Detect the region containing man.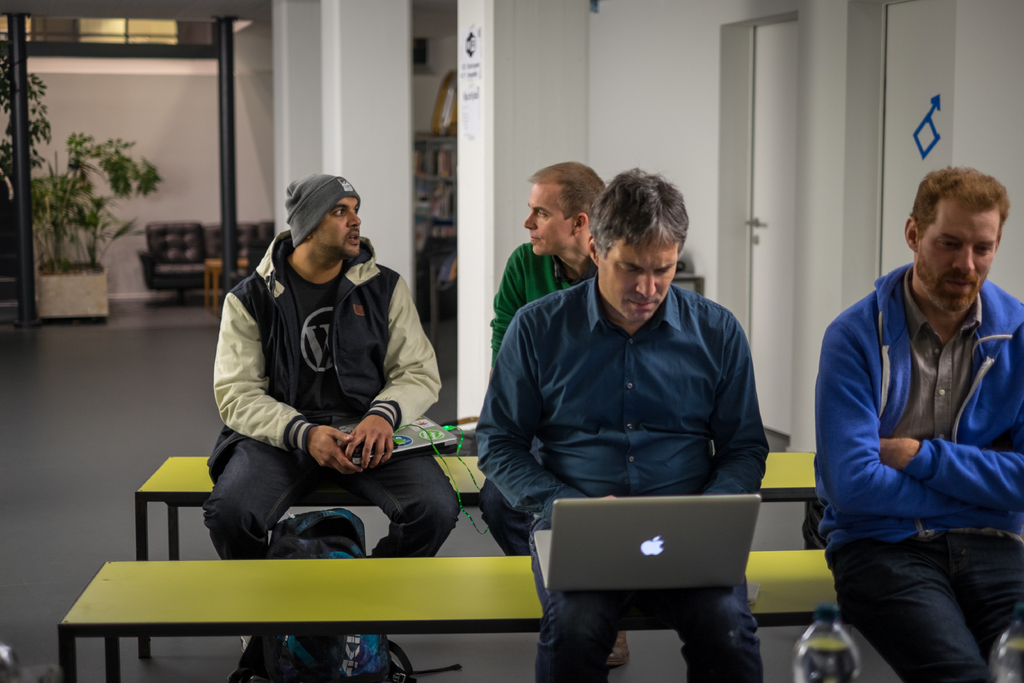
(x1=199, y1=172, x2=460, y2=643).
